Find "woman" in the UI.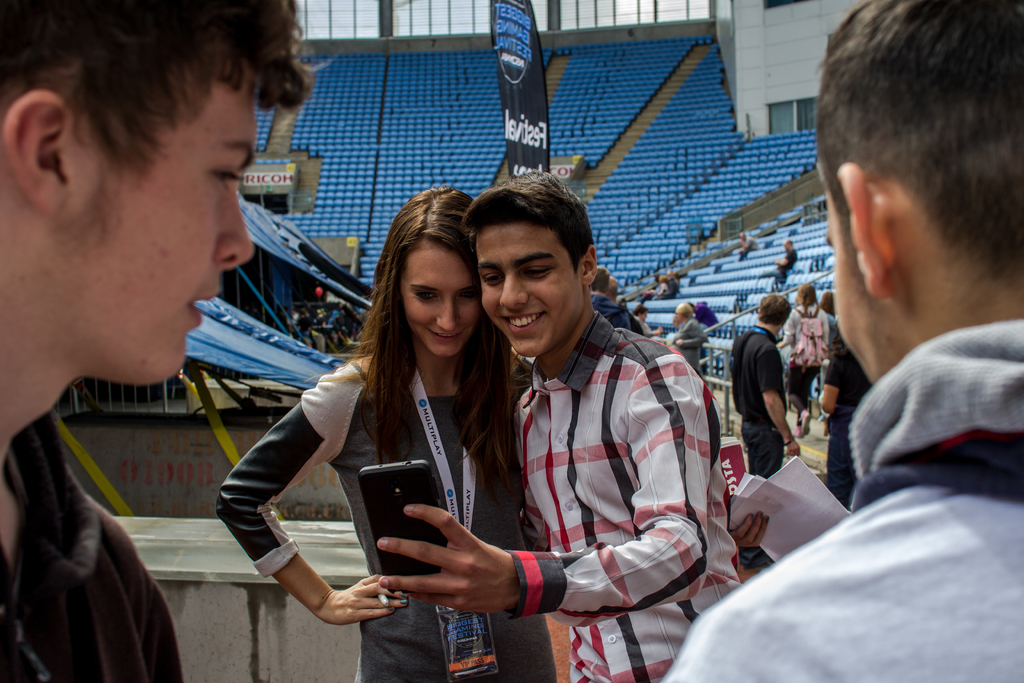
UI element at {"x1": 271, "y1": 195, "x2": 539, "y2": 680}.
